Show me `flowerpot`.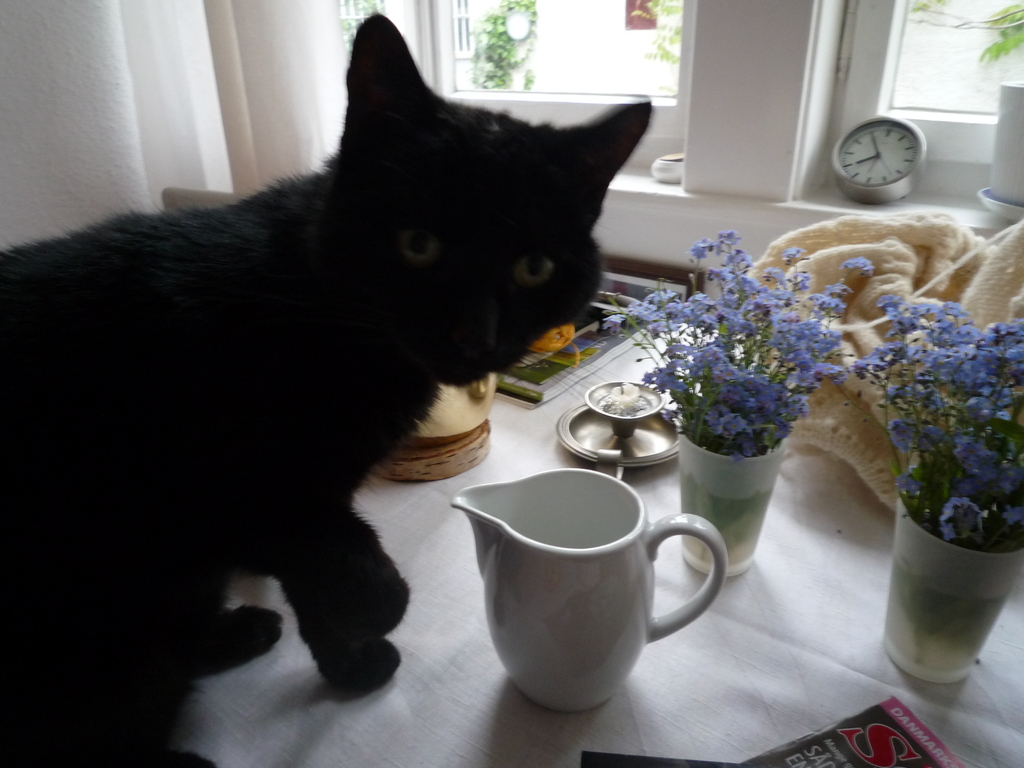
`flowerpot` is here: l=881, t=474, r=1023, b=680.
